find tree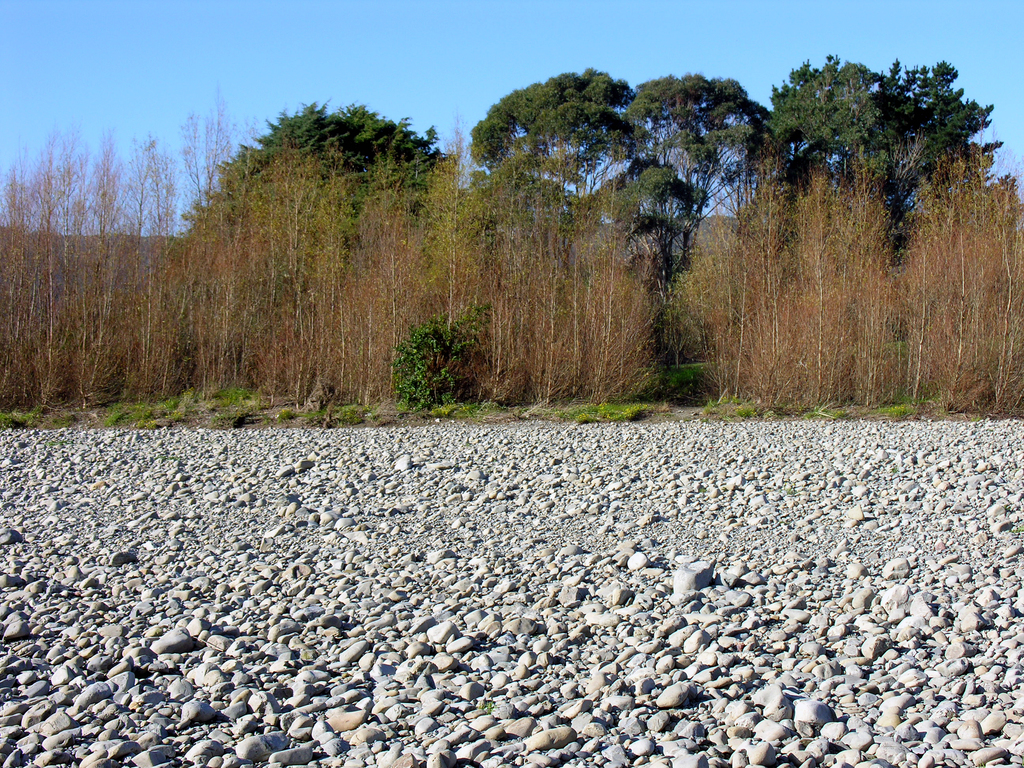
bbox=(185, 98, 456, 246)
